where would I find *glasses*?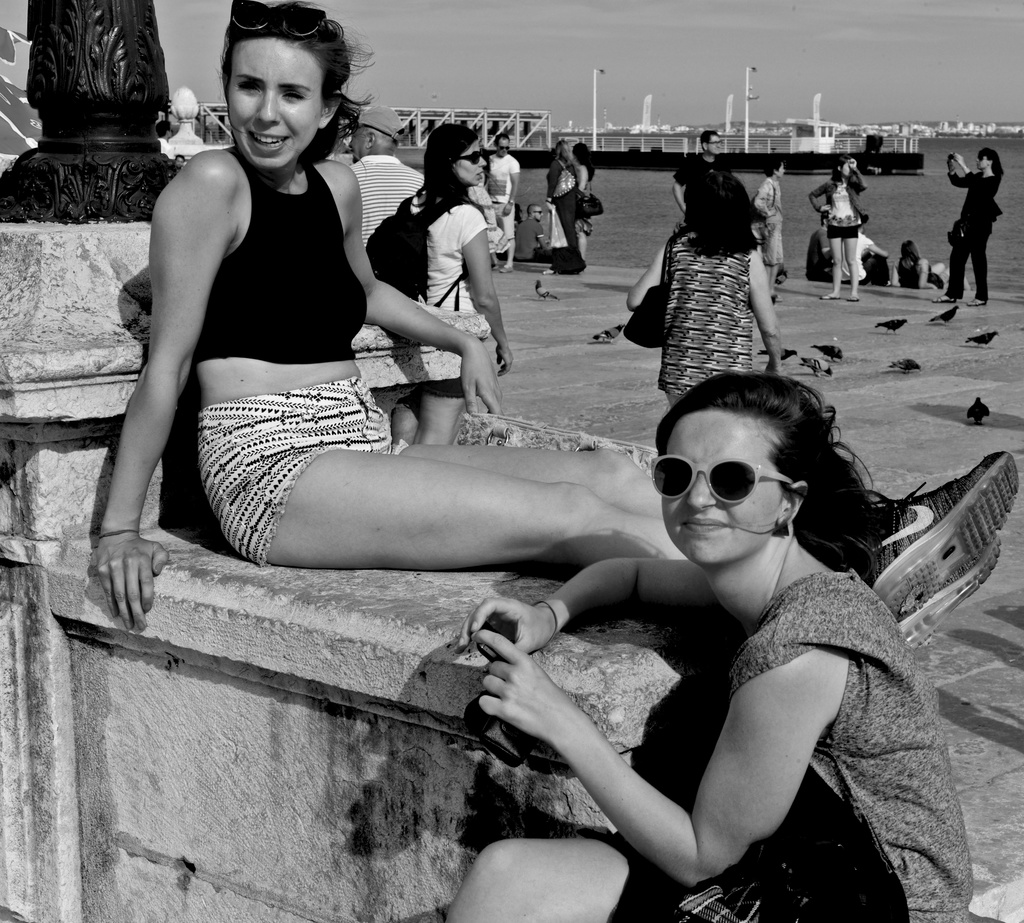
At 640, 452, 795, 504.
